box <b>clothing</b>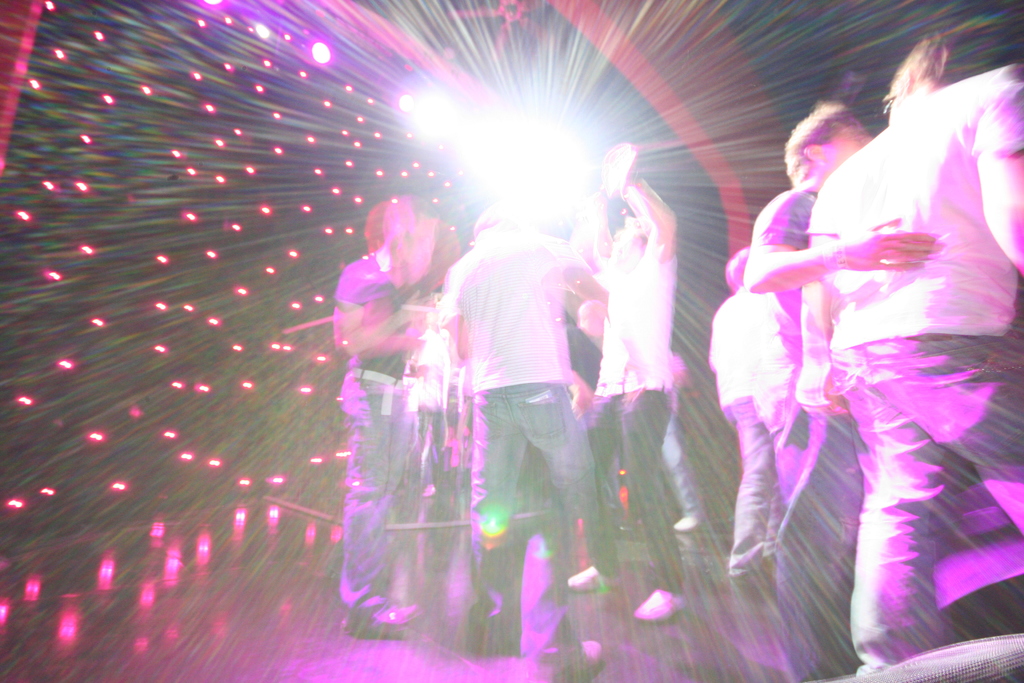
753 184 865 663
